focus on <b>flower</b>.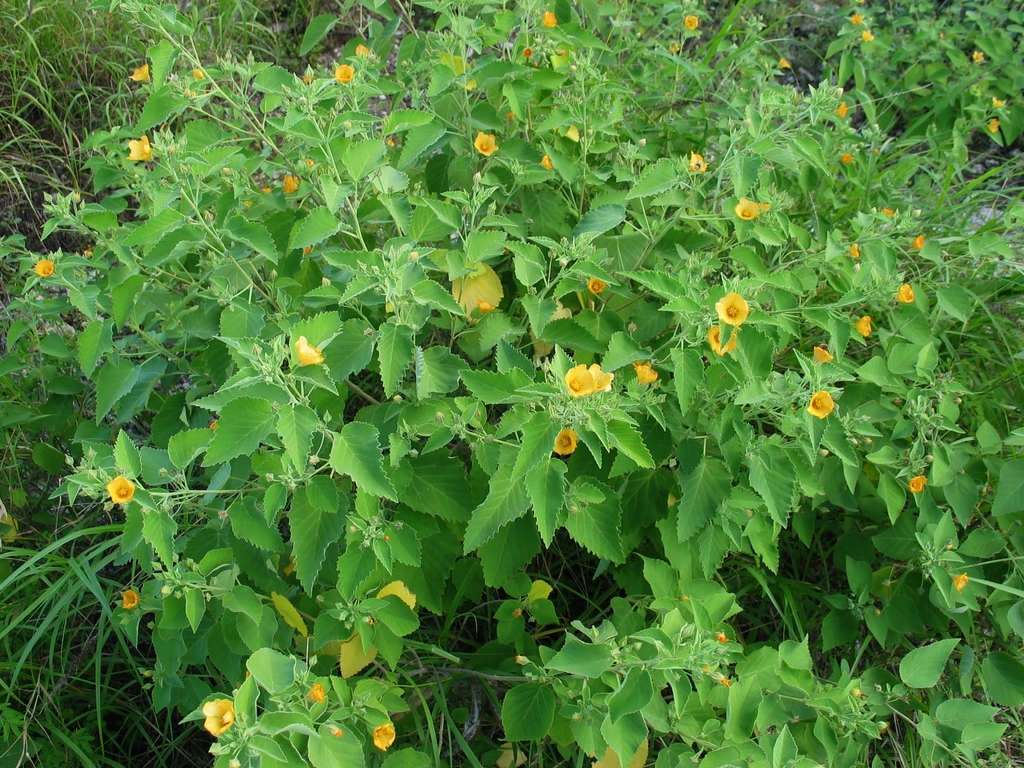
Focused at crop(301, 683, 328, 701).
